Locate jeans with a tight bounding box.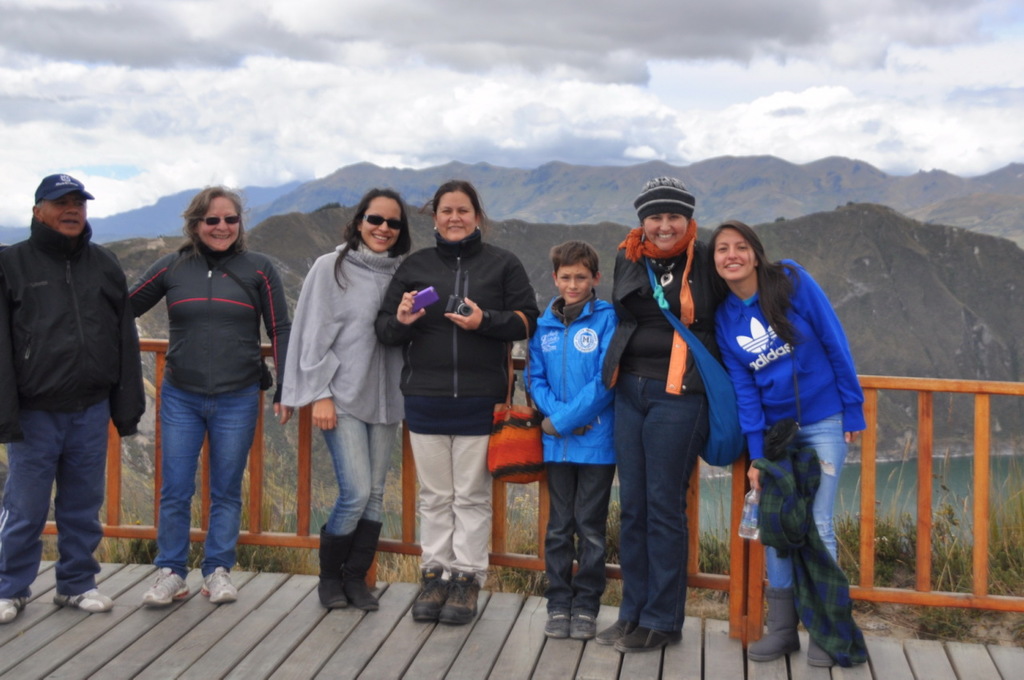
765:417:840:591.
